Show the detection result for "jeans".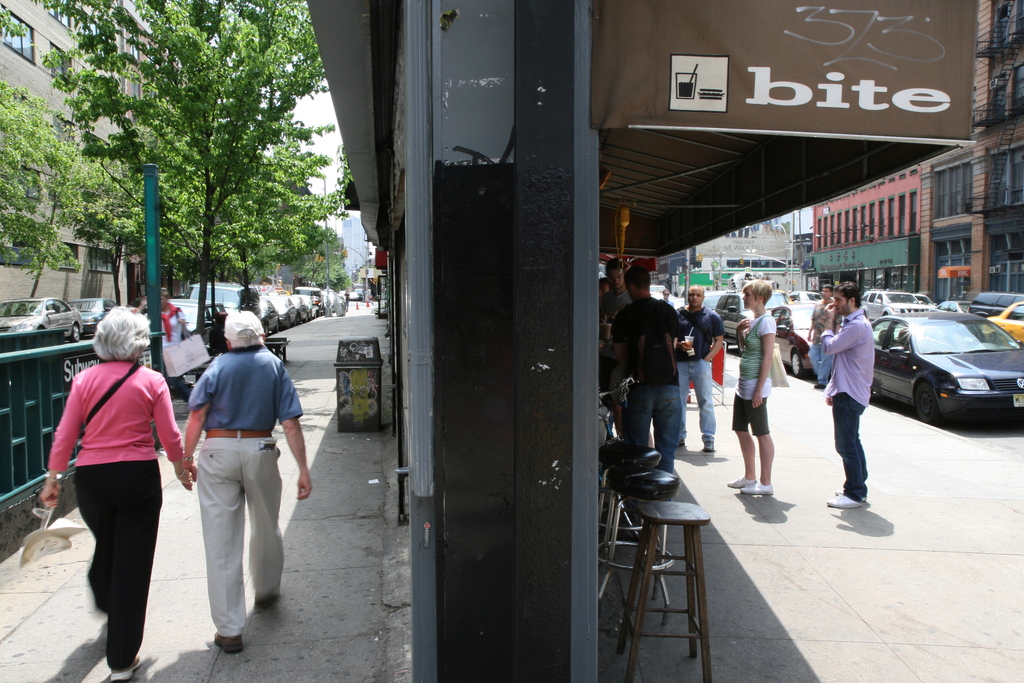
632 390 676 470.
